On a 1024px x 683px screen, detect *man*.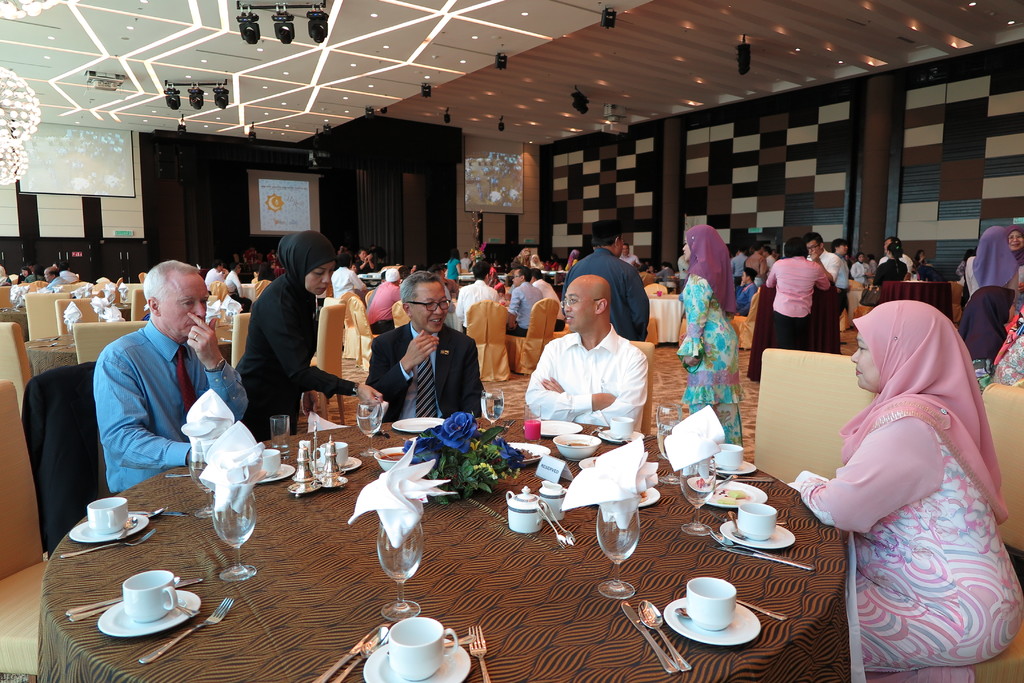
849, 250, 872, 287.
